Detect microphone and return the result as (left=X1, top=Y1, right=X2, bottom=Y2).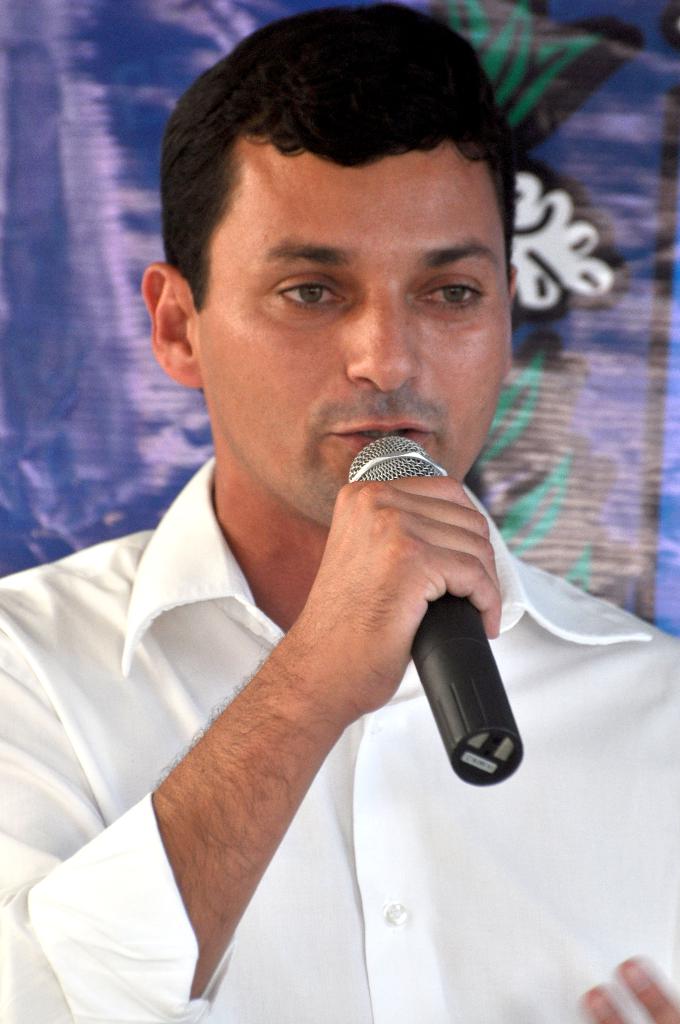
(left=347, top=431, right=528, bottom=794).
